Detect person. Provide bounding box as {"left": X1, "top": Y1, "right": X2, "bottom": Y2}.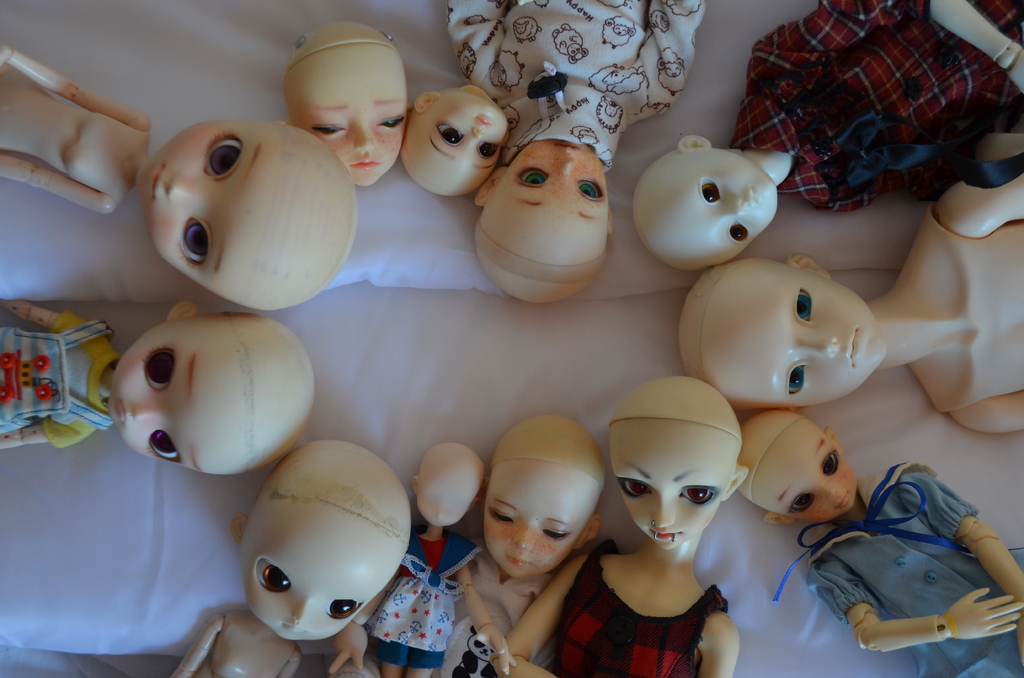
{"left": 174, "top": 444, "right": 414, "bottom": 677}.
